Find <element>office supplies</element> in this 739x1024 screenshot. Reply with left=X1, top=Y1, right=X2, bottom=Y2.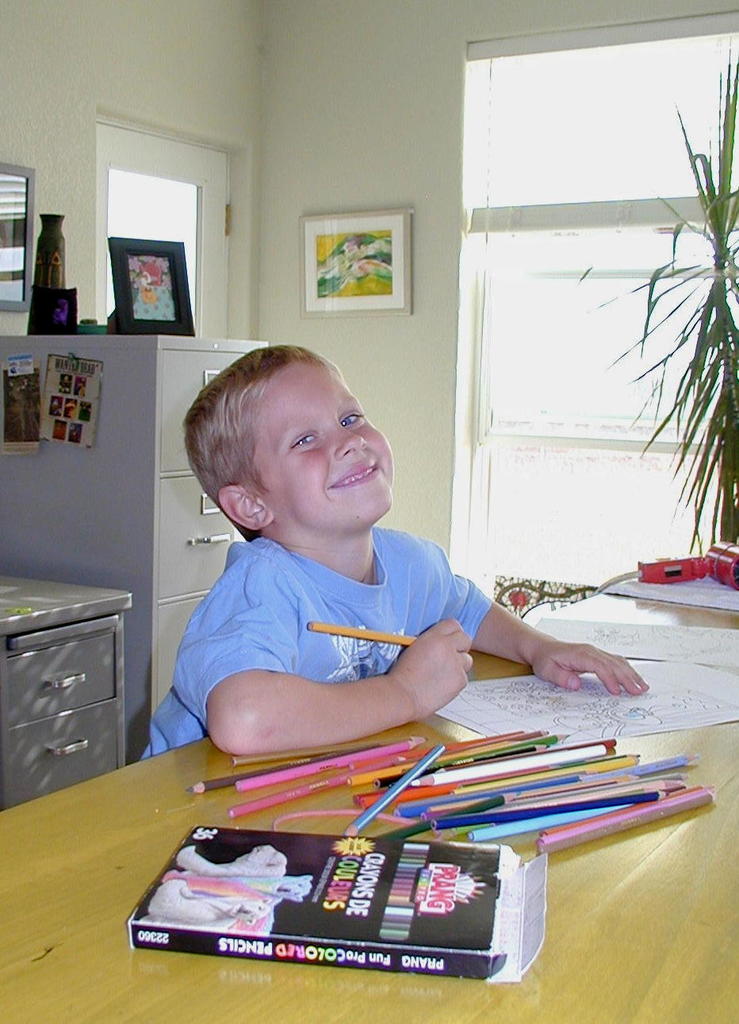
left=296, top=614, right=415, bottom=653.
